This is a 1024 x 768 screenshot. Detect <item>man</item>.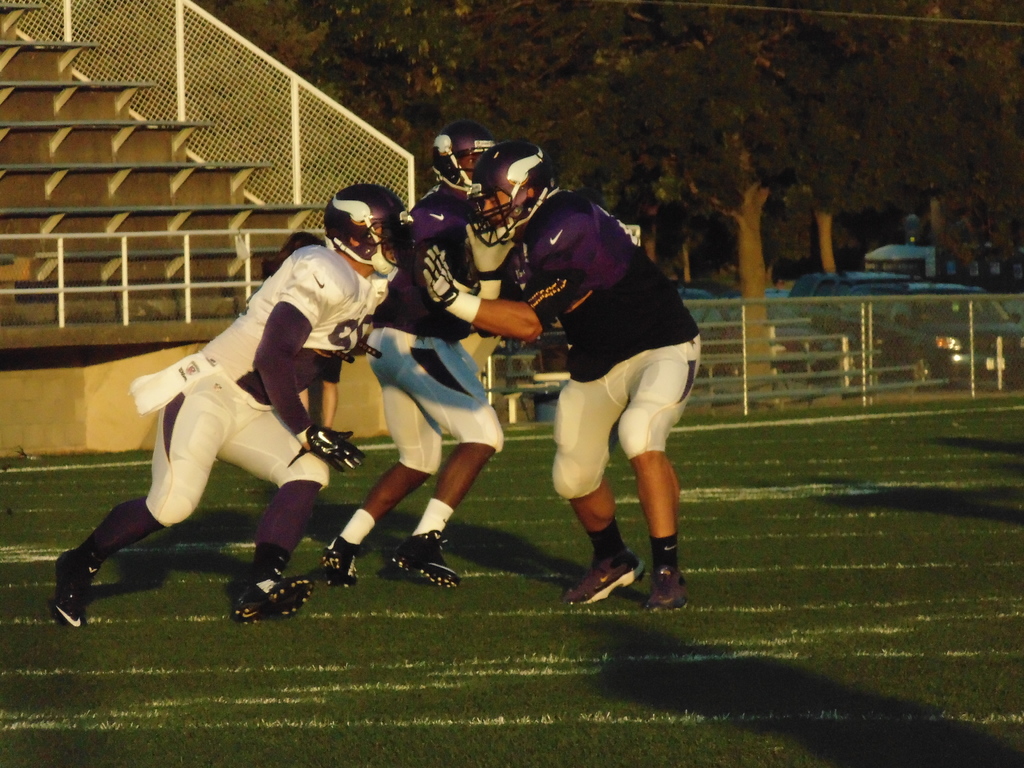
<region>420, 140, 707, 610</region>.
